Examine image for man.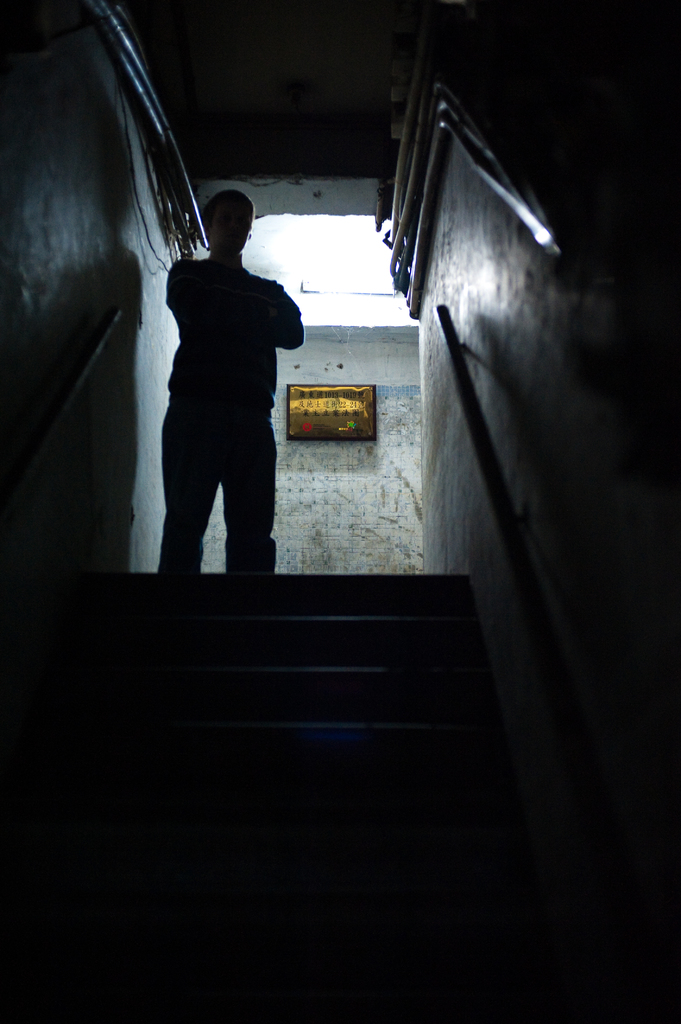
Examination result: 139, 182, 309, 600.
